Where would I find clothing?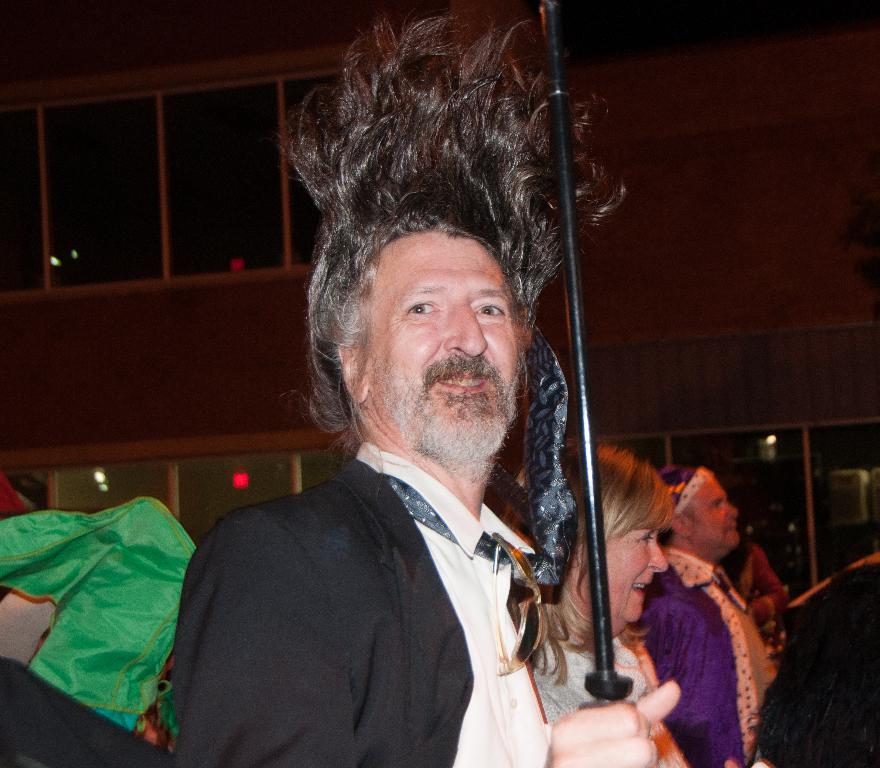
At 529, 639, 690, 767.
